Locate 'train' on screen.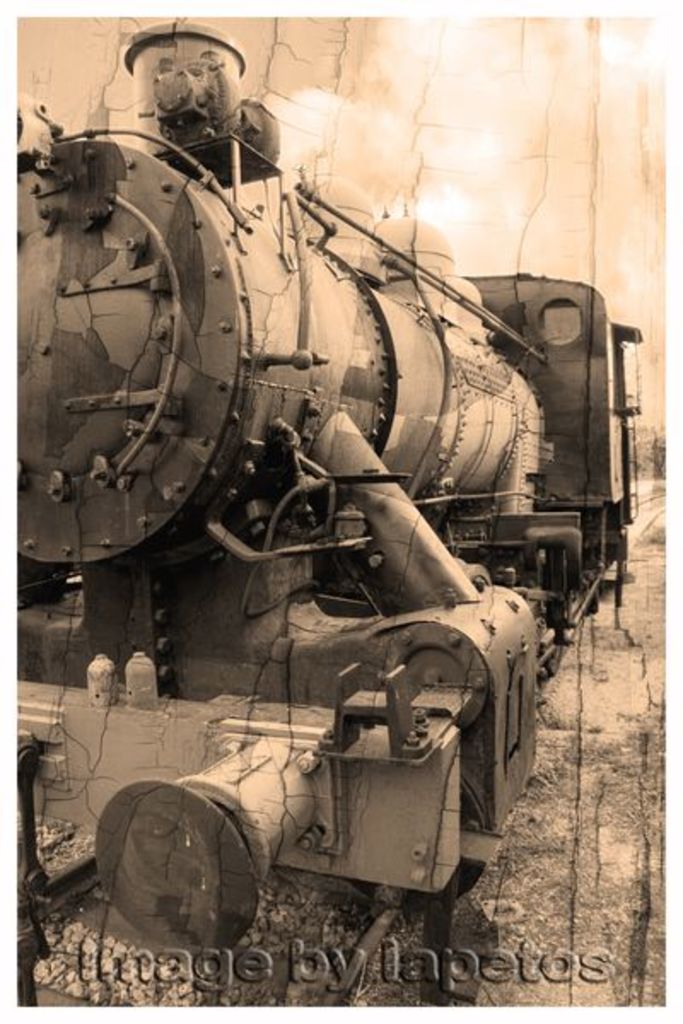
On screen at crop(15, 20, 644, 1014).
